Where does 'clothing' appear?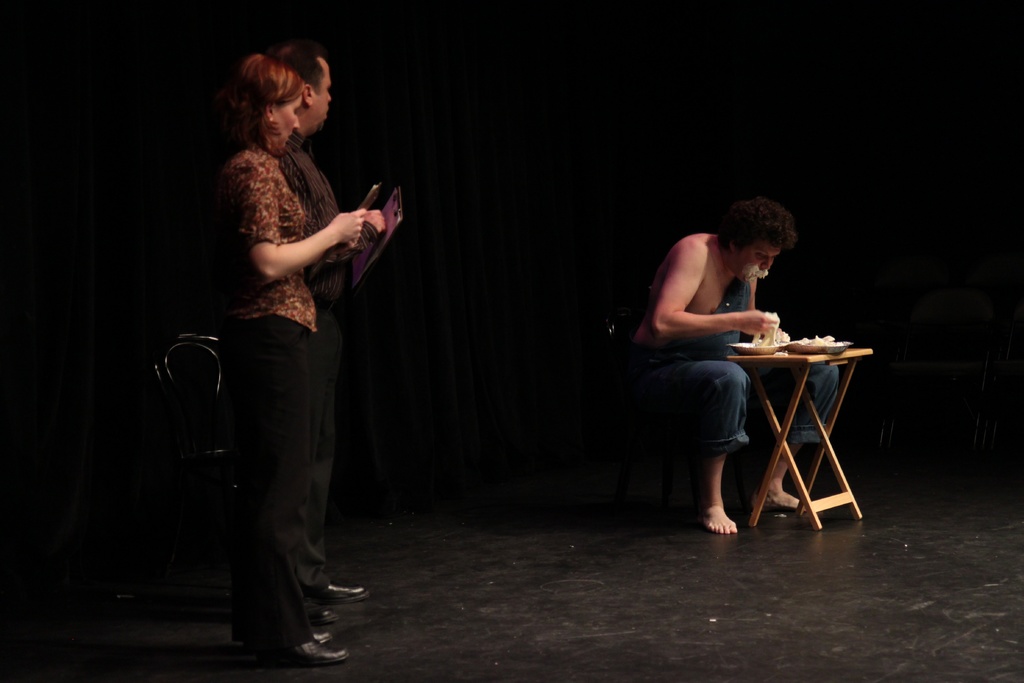
Appears at bbox=[212, 145, 315, 654].
